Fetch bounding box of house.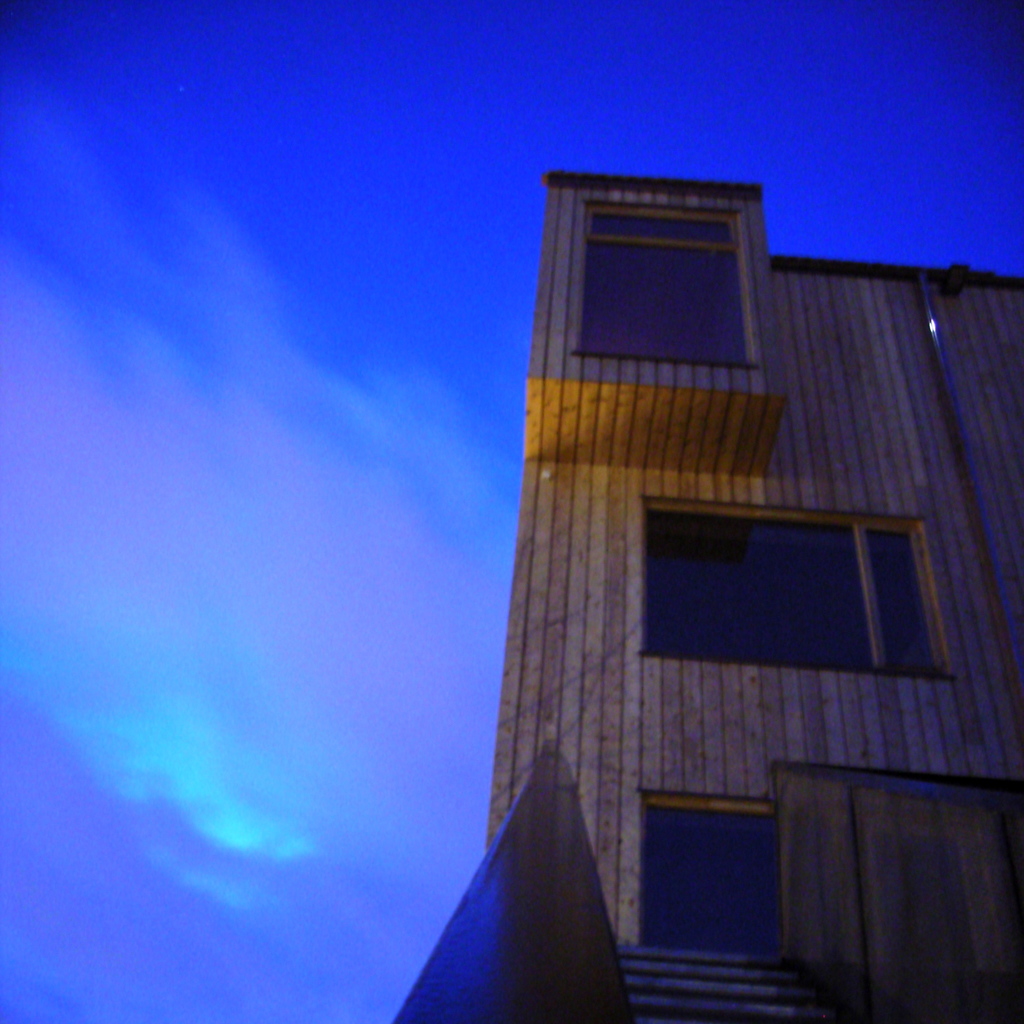
Bbox: BBox(372, 166, 1023, 1023).
